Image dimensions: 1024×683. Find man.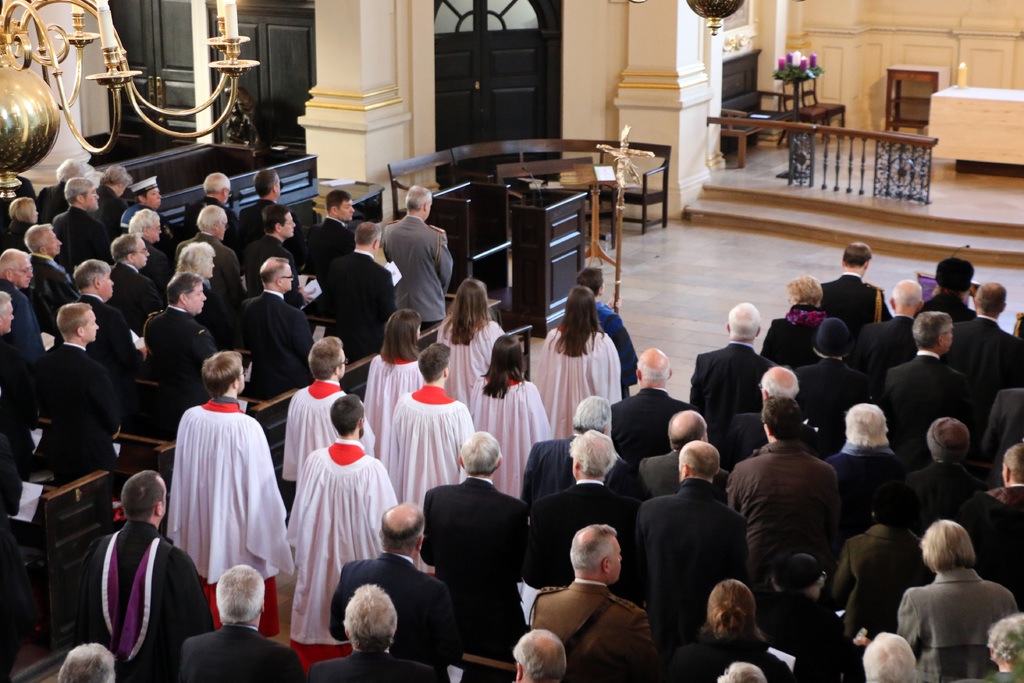
BBox(186, 172, 243, 248).
